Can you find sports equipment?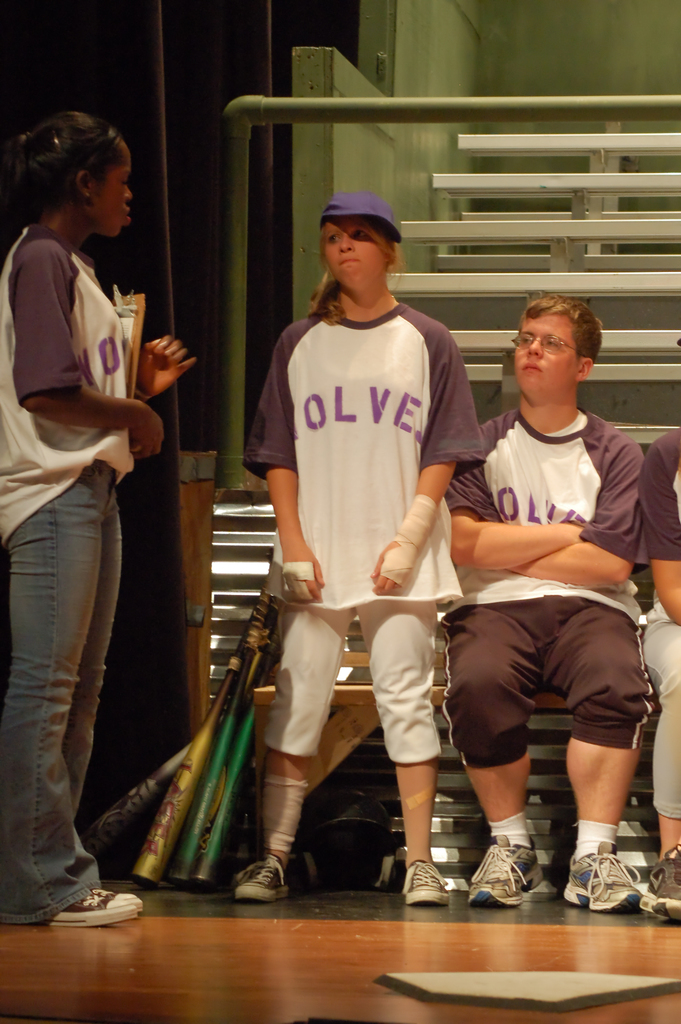
Yes, bounding box: [x1=197, y1=620, x2=274, y2=892].
